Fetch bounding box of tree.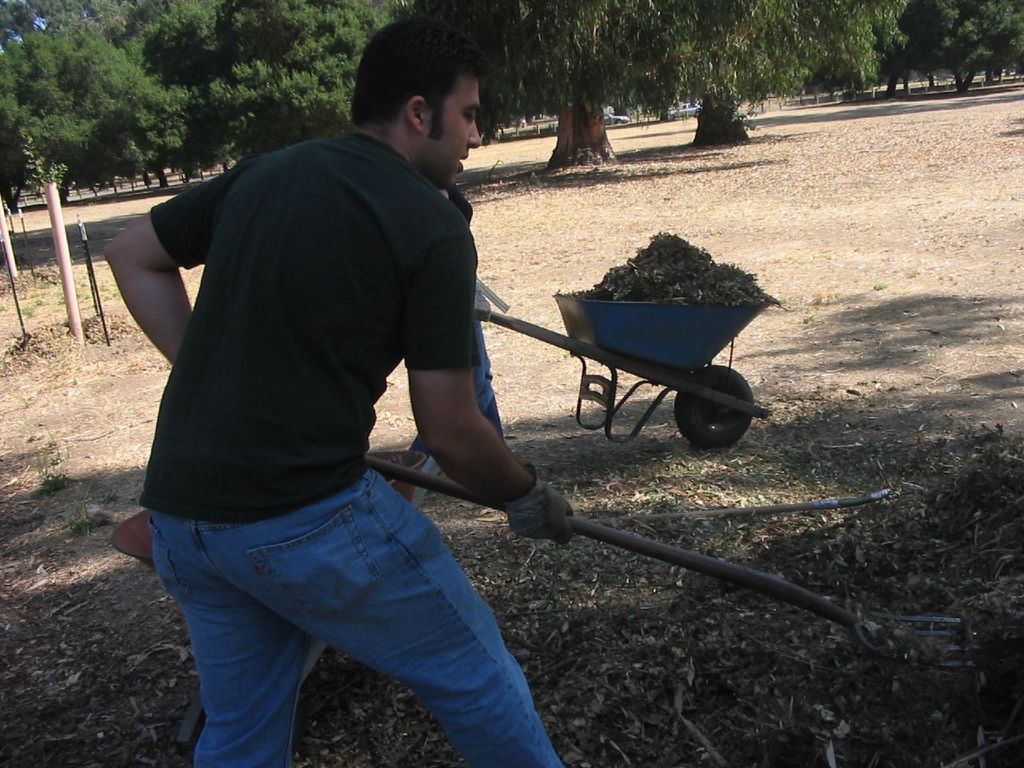
Bbox: (487,0,690,173).
